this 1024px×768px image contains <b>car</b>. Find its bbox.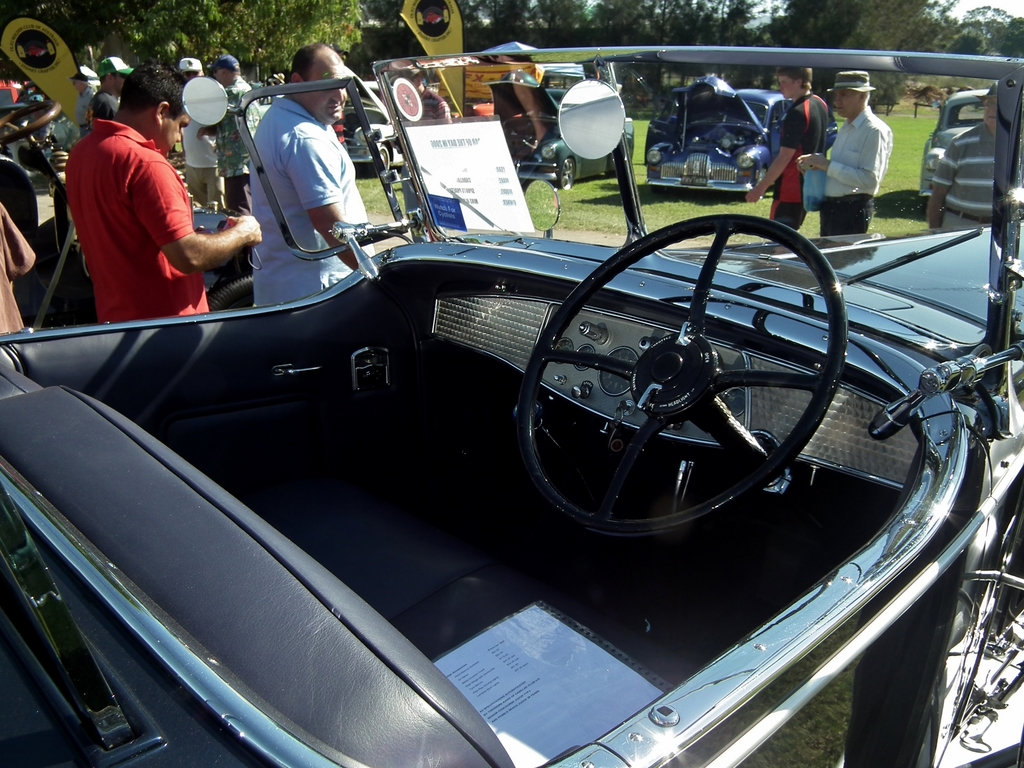
rect(646, 70, 788, 200).
